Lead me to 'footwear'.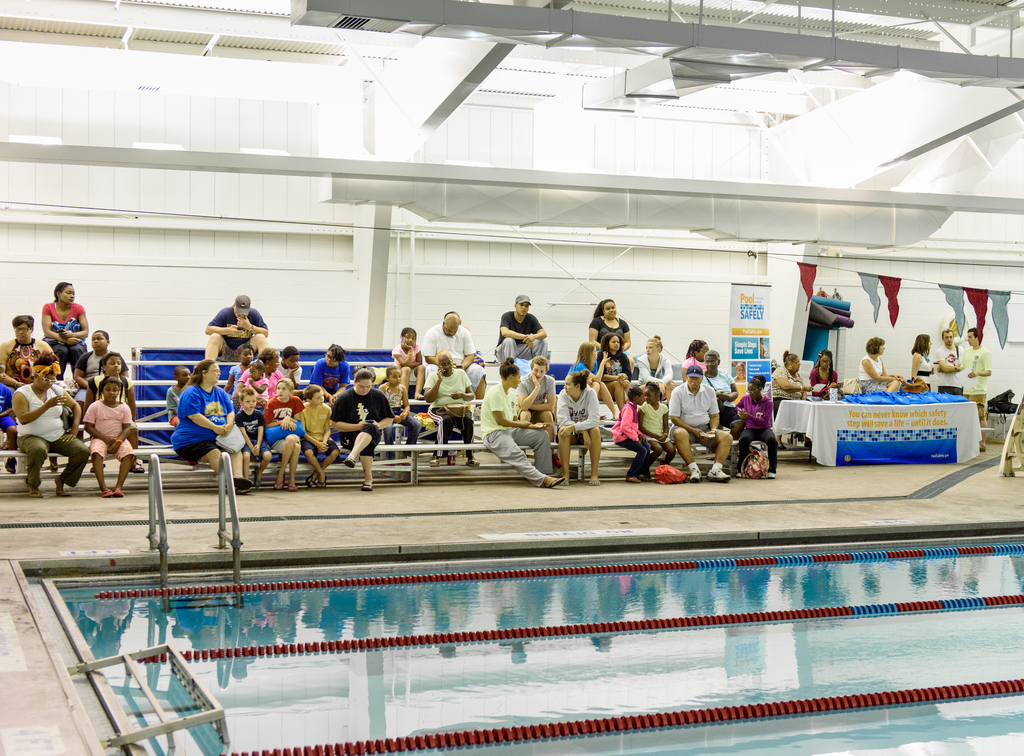
Lead to 307, 472, 312, 485.
